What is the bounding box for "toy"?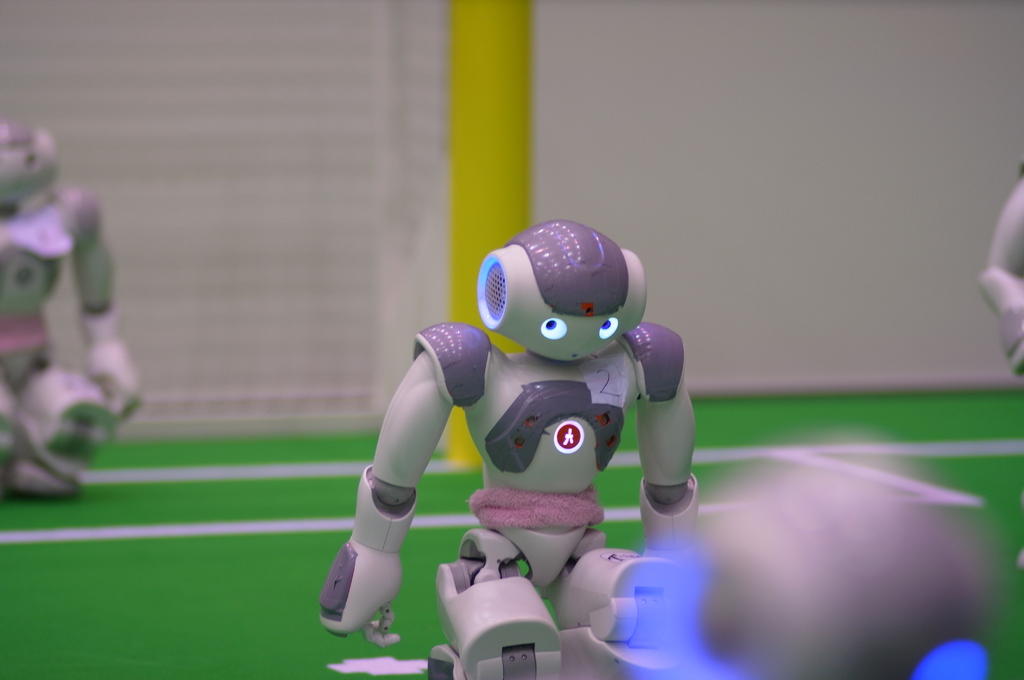
{"left": 676, "top": 437, "right": 993, "bottom": 679}.
